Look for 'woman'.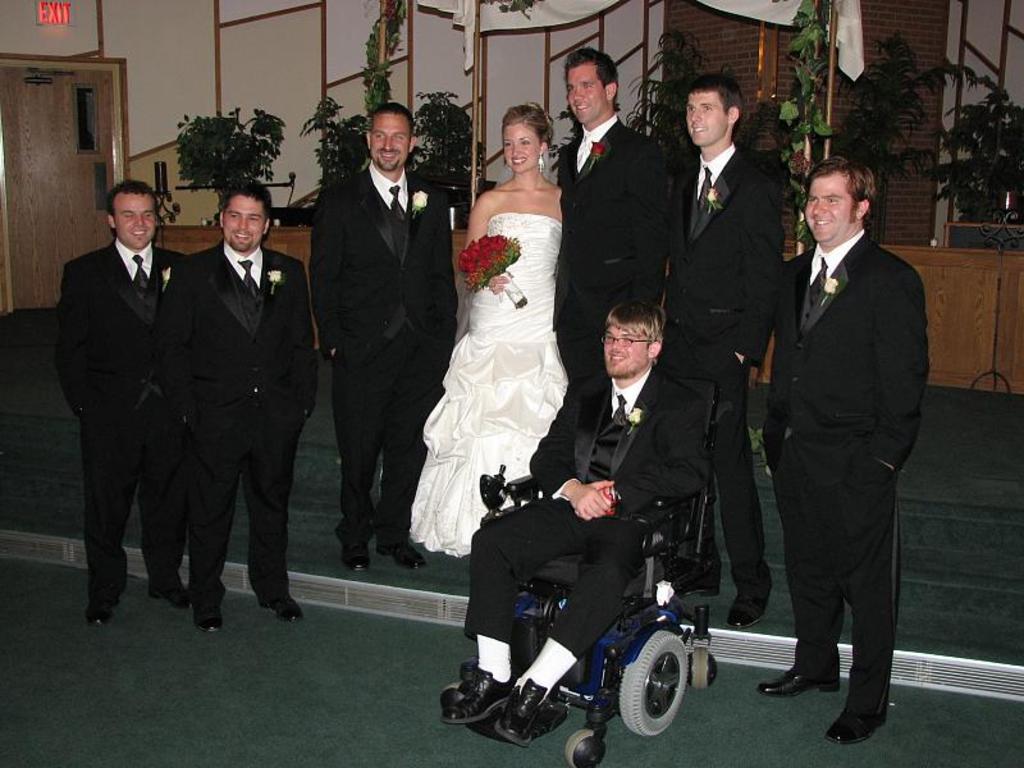
Found: select_region(407, 99, 571, 553).
